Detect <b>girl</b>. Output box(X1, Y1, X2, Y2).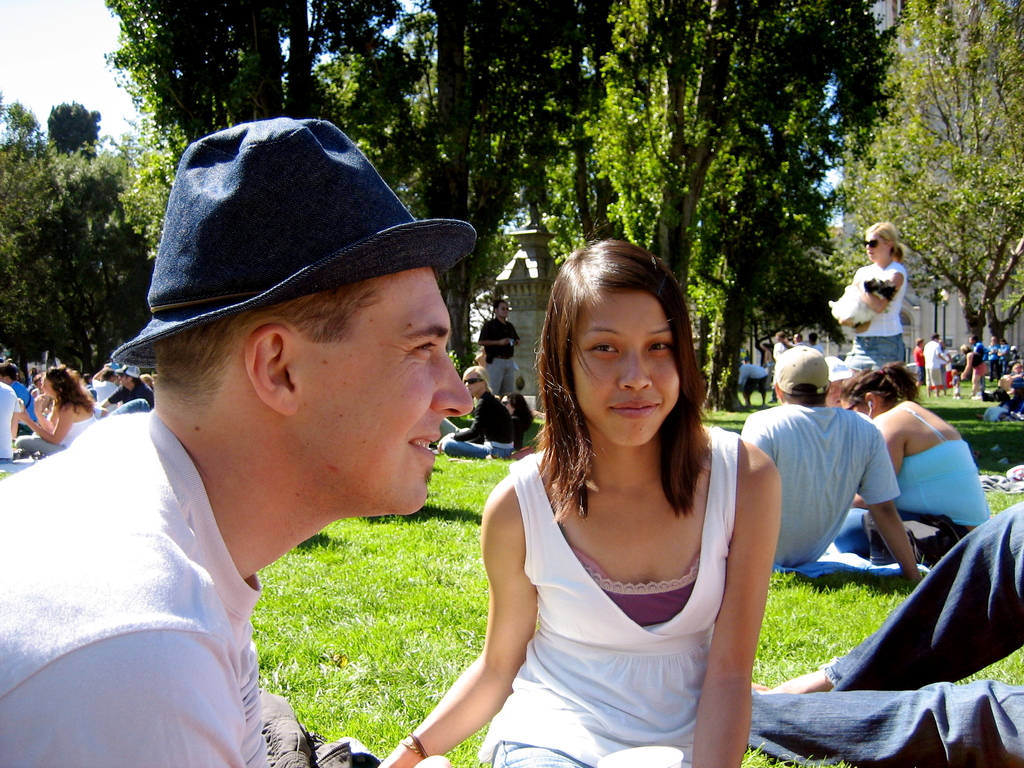
box(842, 212, 909, 392).
